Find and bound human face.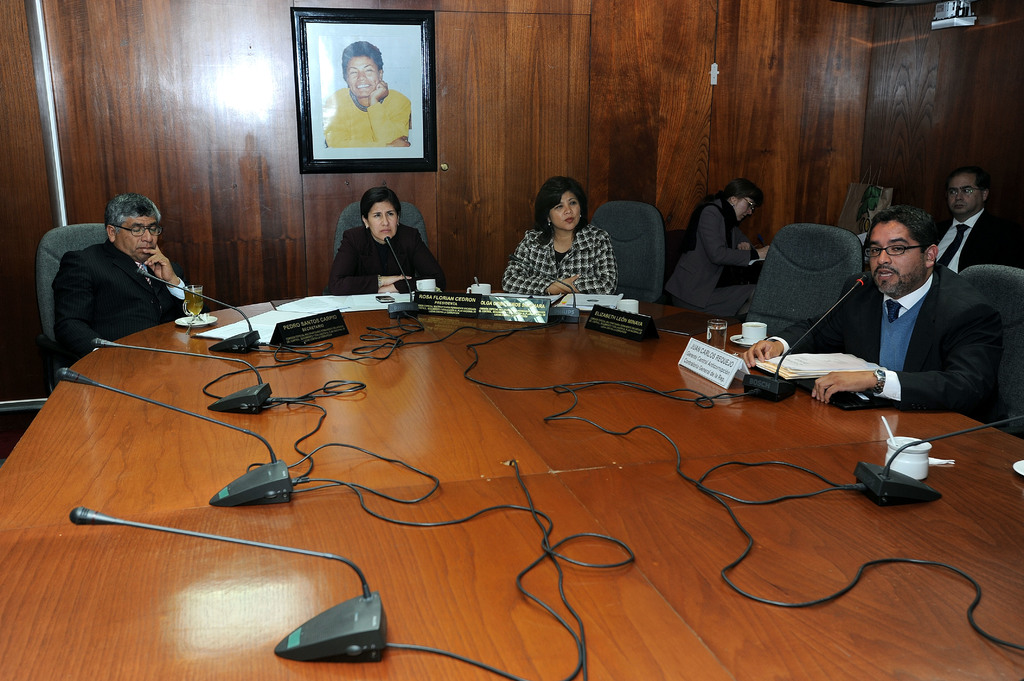
Bound: pyautogui.locateOnScreen(741, 202, 753, 222).
